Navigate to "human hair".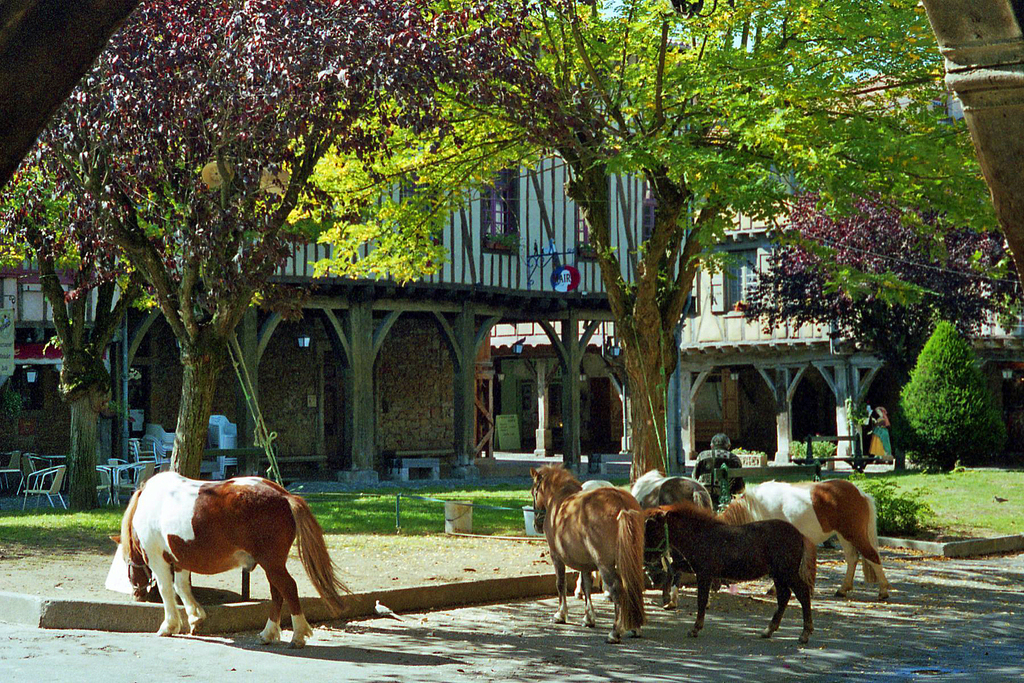
Navigation target: 710,431,728,447.
